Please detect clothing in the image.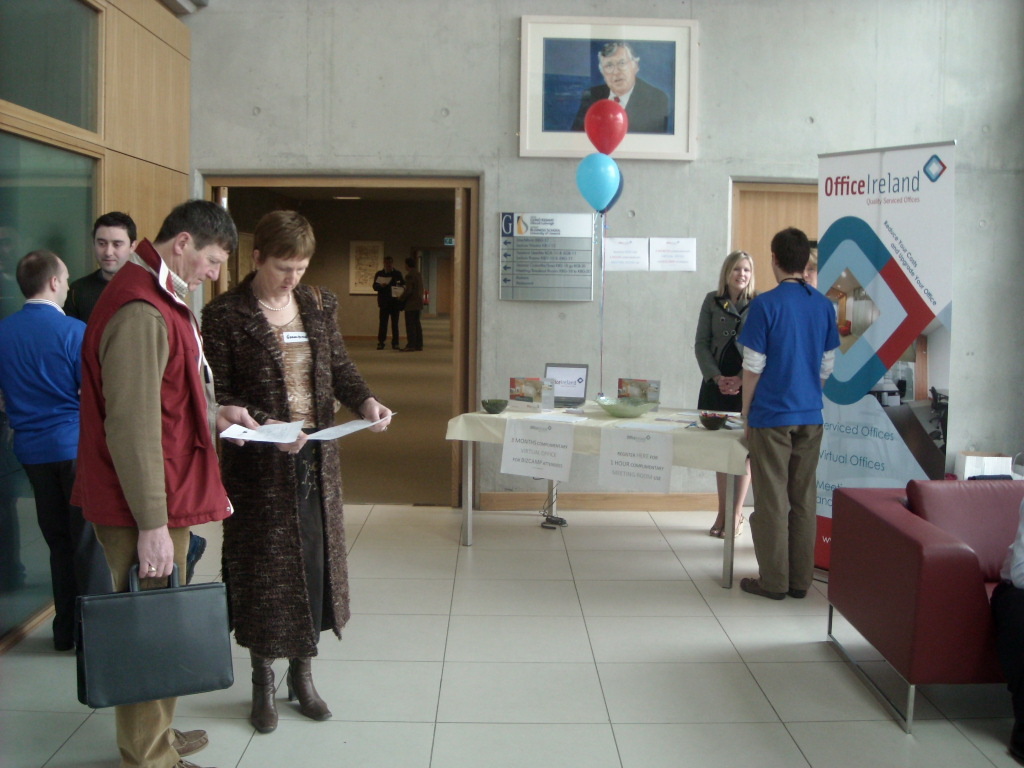
x1=75 y1=235 x2=237 y2=762.
